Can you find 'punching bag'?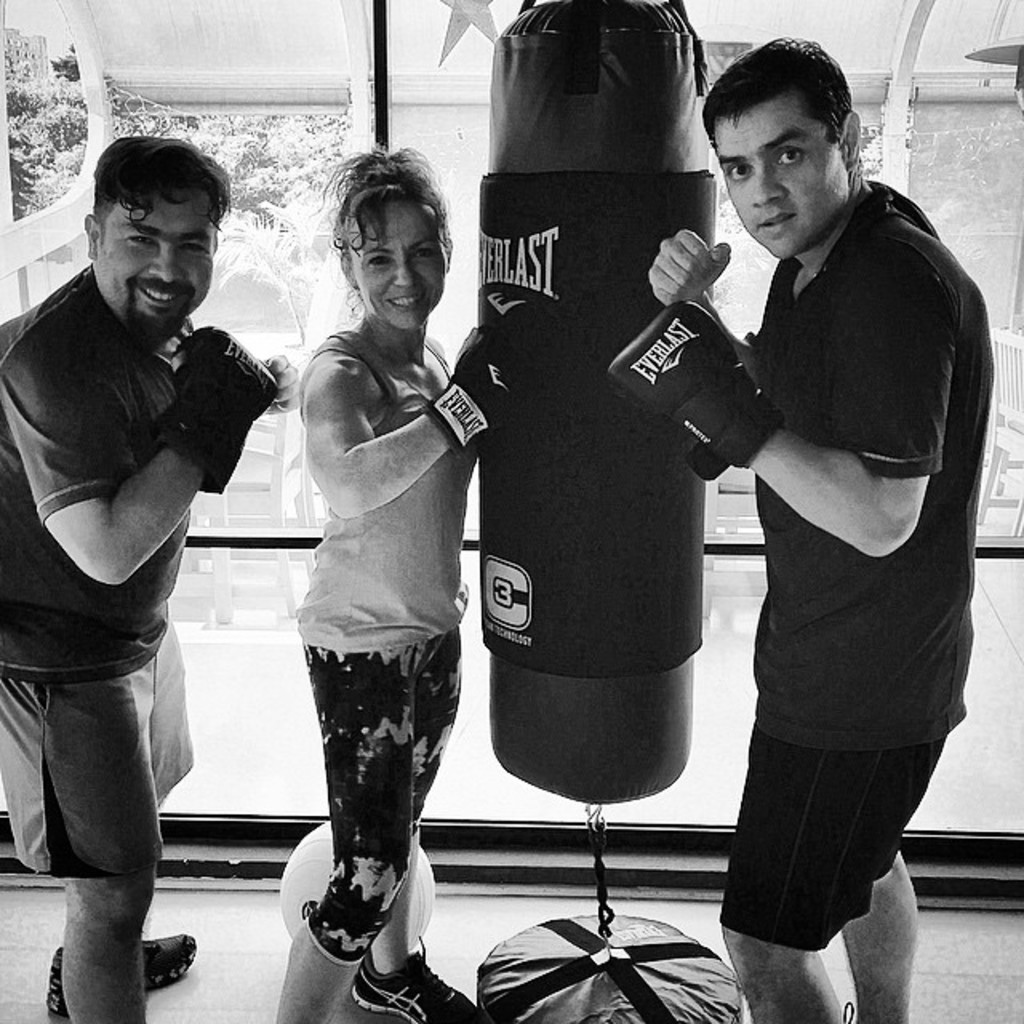
Yes, bounding box: l=483, t=3, r=702, b=806.
